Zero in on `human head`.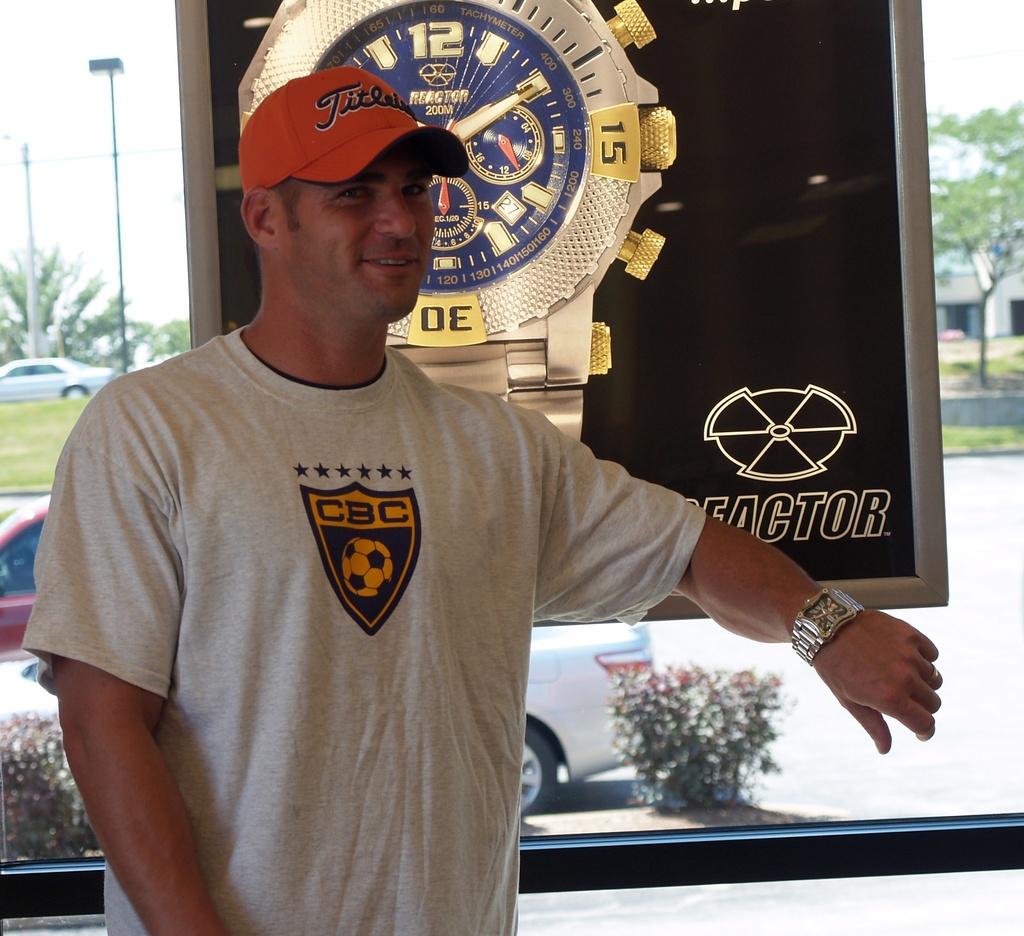
Zeroed in: (220, 61, 468, 318).
